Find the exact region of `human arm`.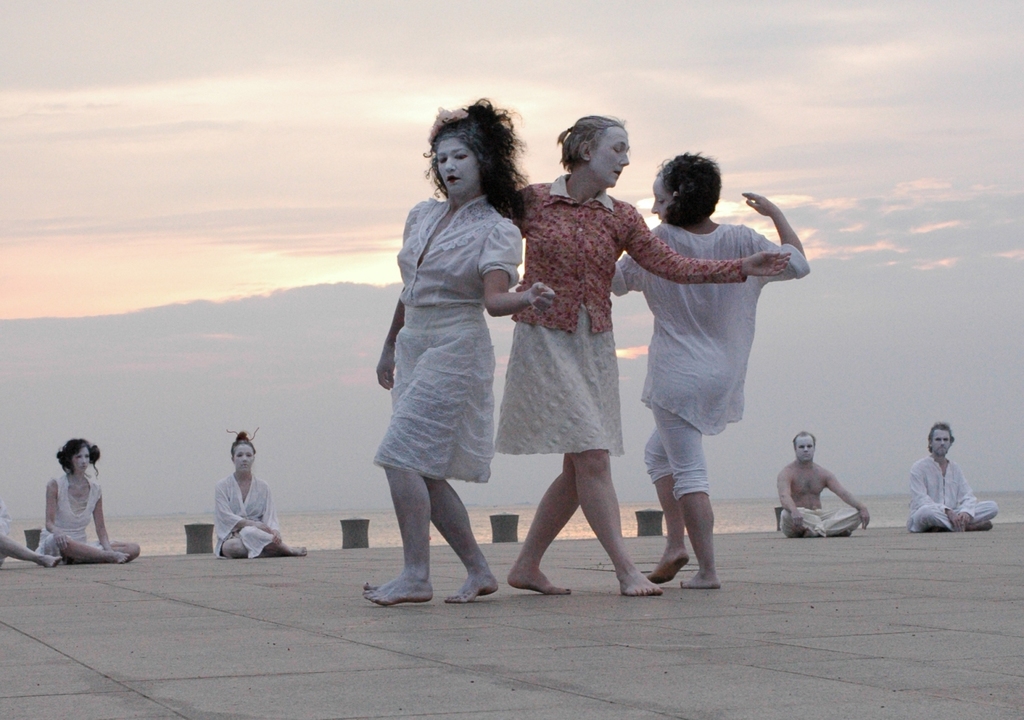
Exact region: <box>751,186,812,304</box>.
